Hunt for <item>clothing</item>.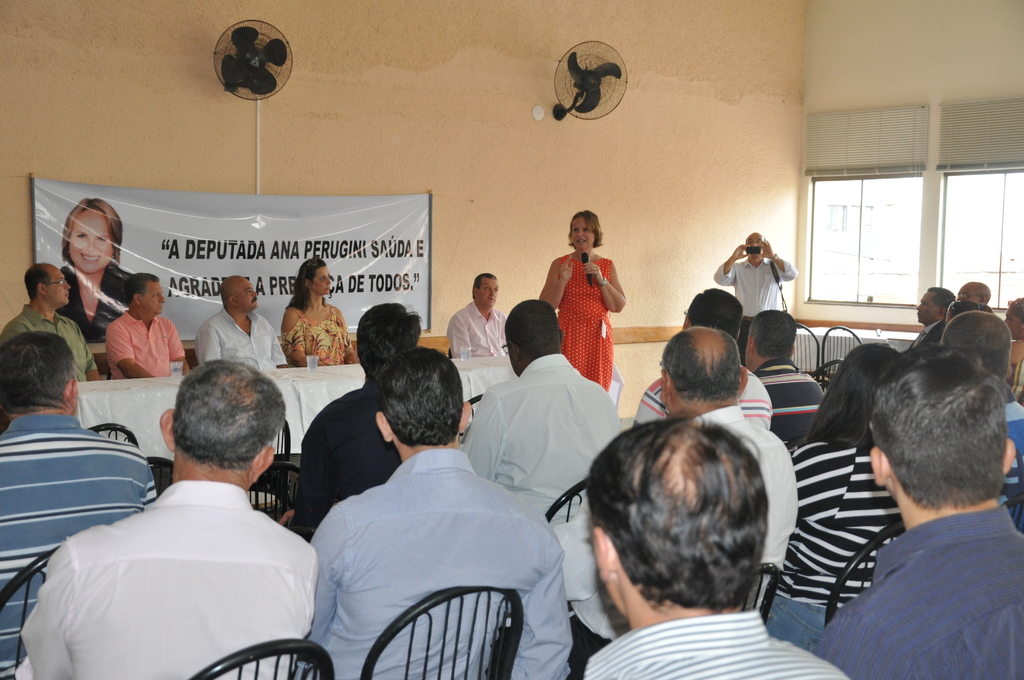
Hunted down at select_region(1011, 347, 1023, 407).
